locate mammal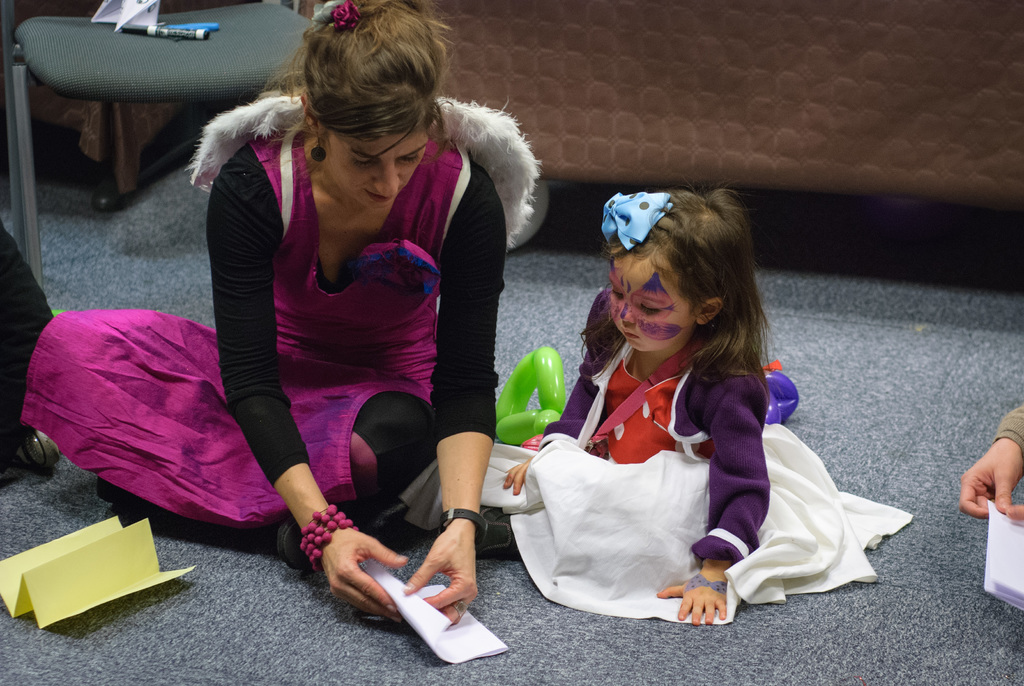
[0, 219, 56, 482]
